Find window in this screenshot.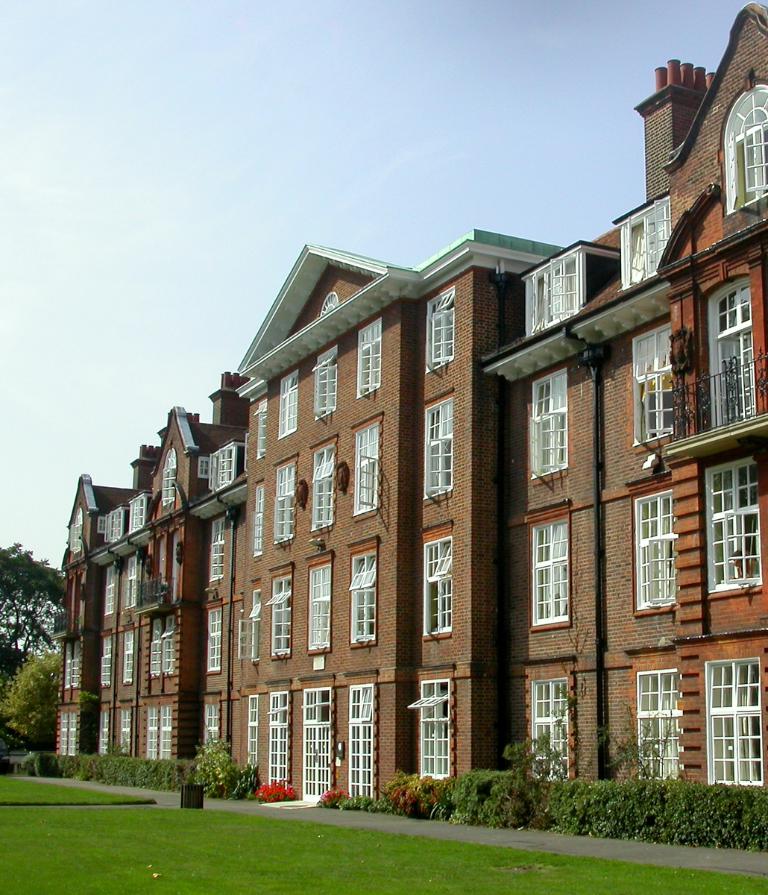
The bounding box for window is region(629, 345, 681, 427).
